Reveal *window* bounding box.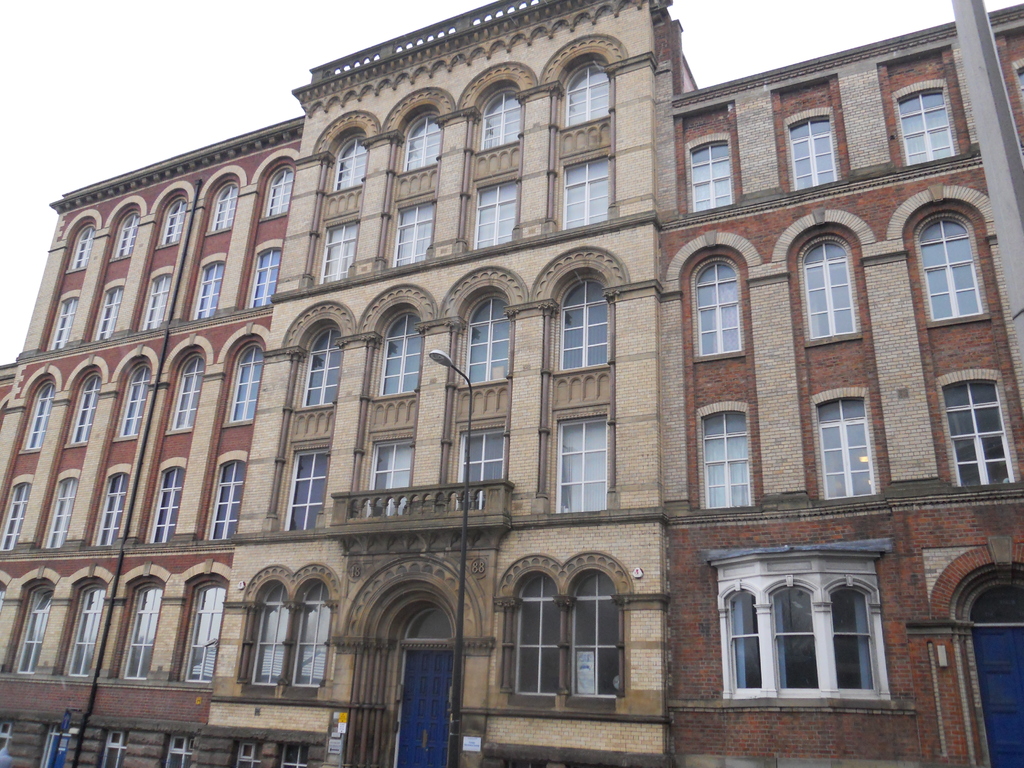
Revealed: (447, 419, 509, 516).
